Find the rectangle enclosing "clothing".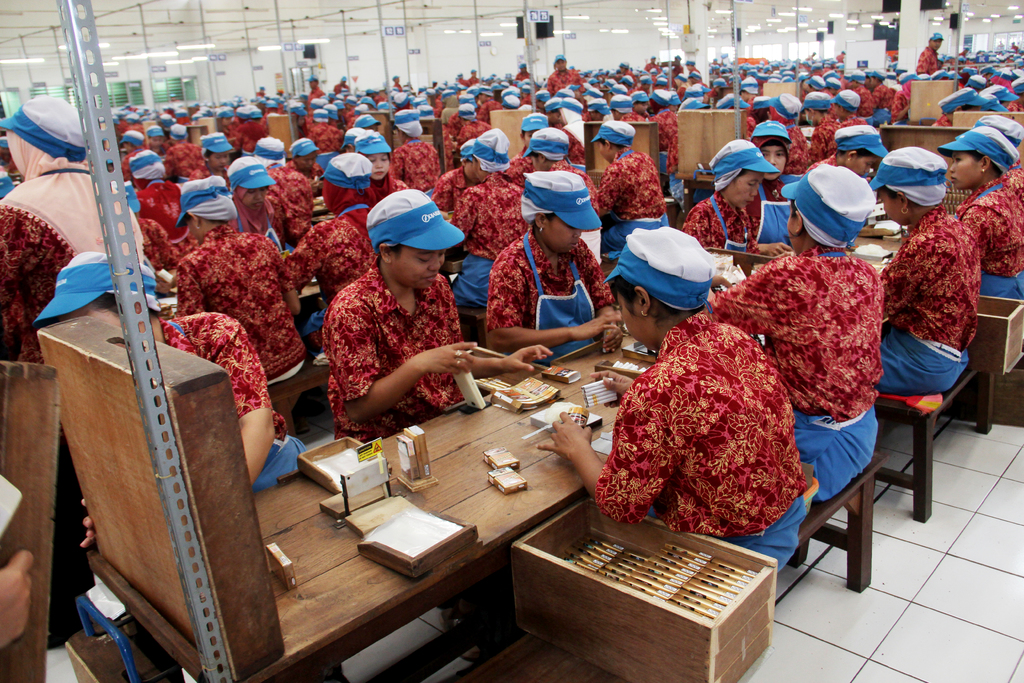
{"x1": 432, "y1": 99, "x2": 440, "y2": 107}.
